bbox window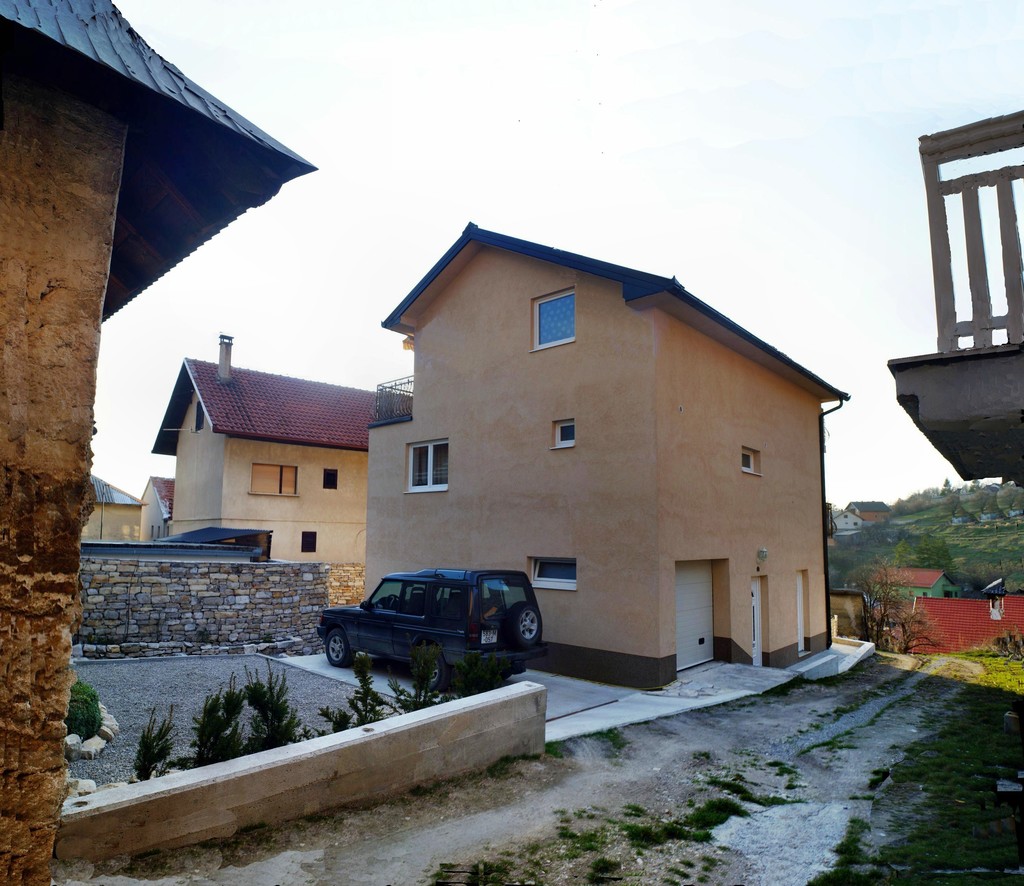
x1=254, y1=465, x2=303, y2=495
